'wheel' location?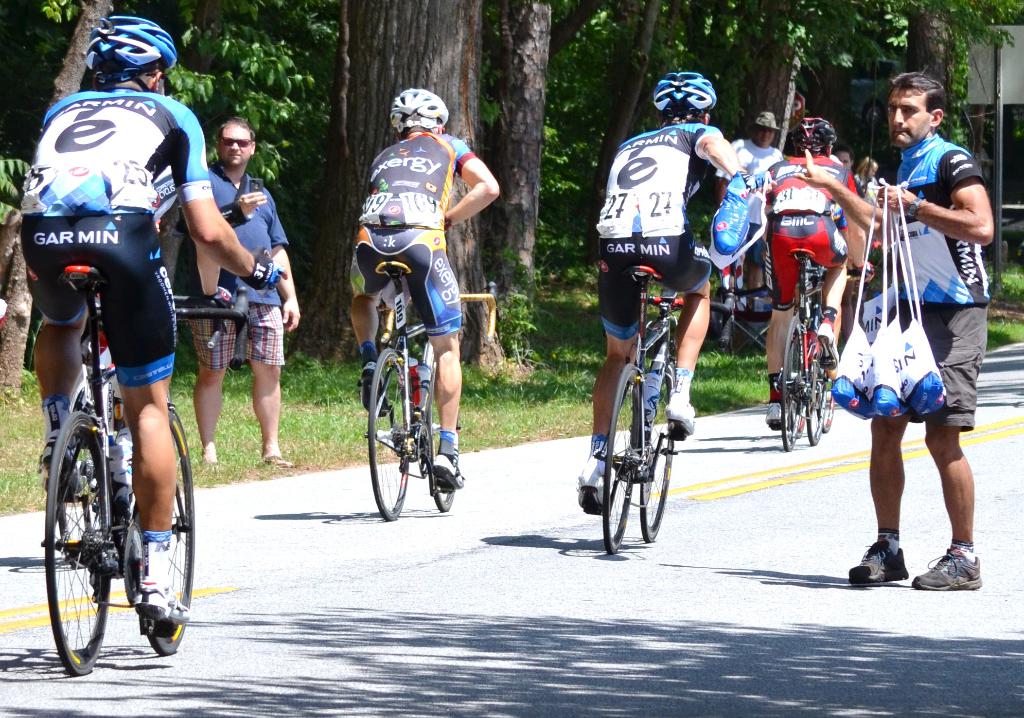
bbox=(604, 362, 634, 551)
